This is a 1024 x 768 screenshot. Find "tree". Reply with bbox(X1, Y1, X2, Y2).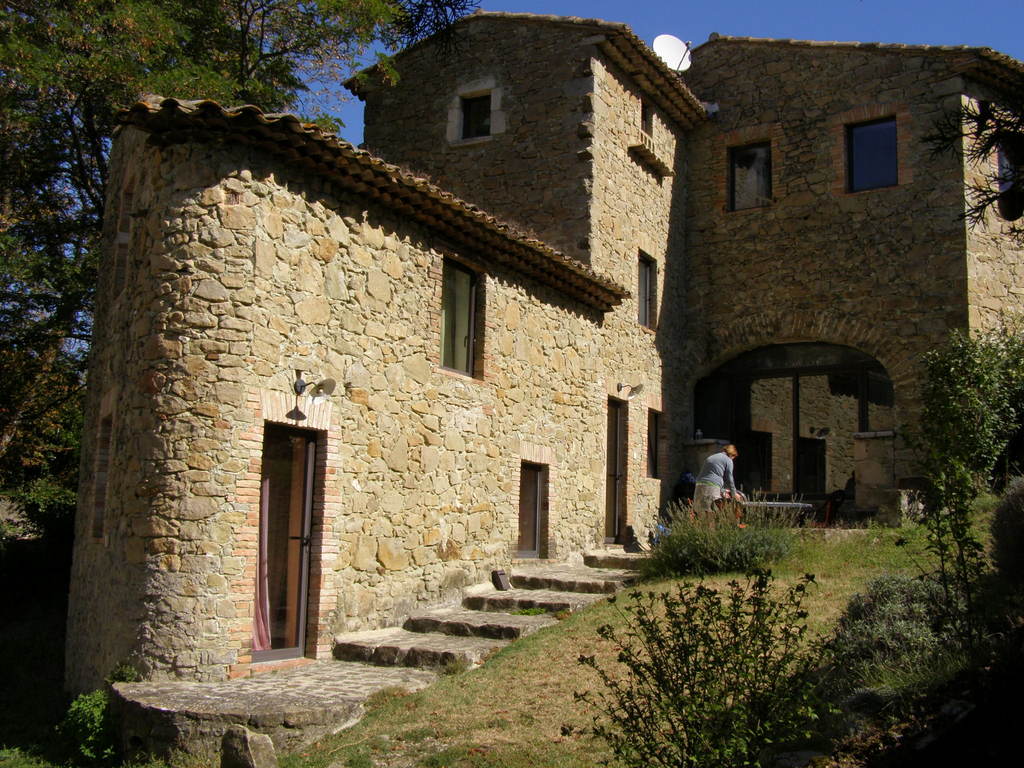
bbox(902, 301, 1015, 562).
